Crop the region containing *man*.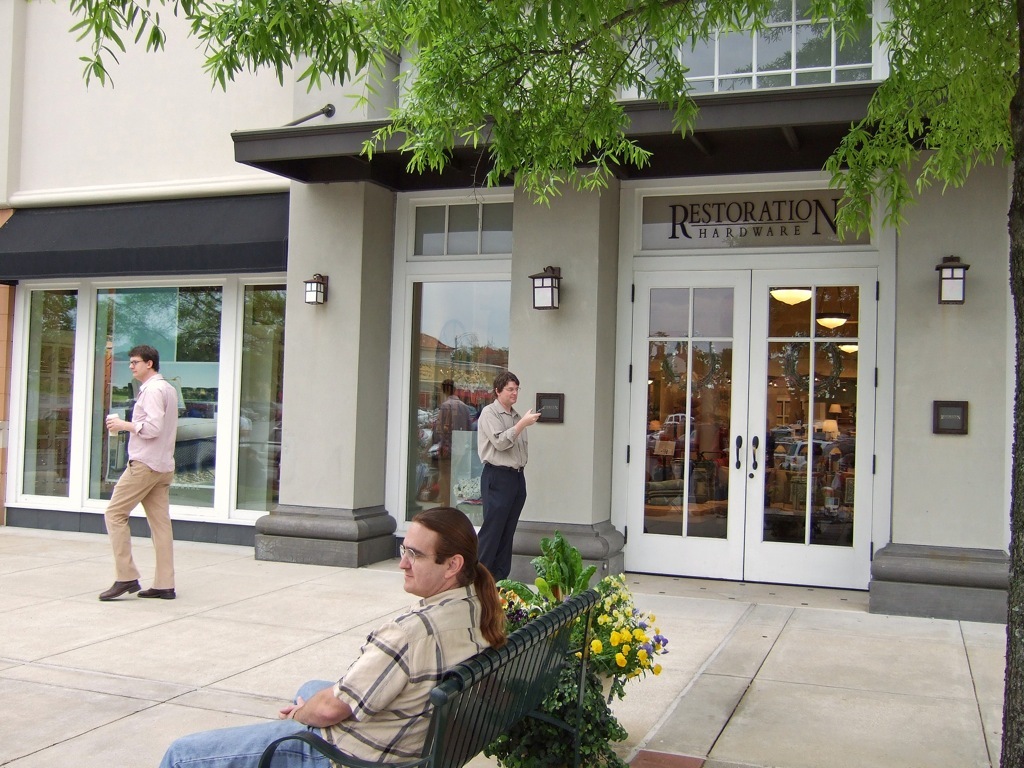
Crop region: <box>476,370,541,583</box>.
